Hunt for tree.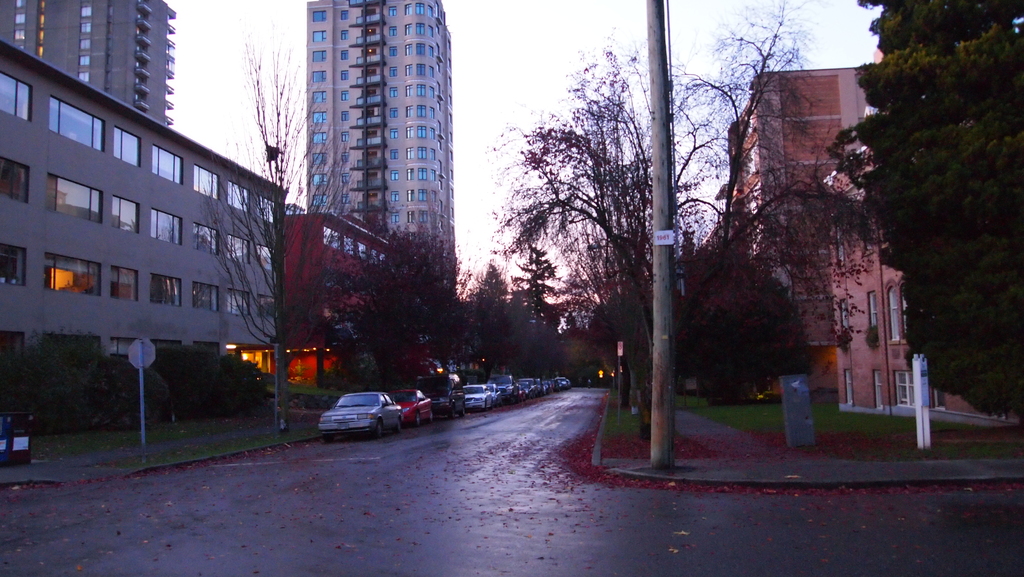
Hunted down at <bbox>491, 0, 876, 435</bbox>.
